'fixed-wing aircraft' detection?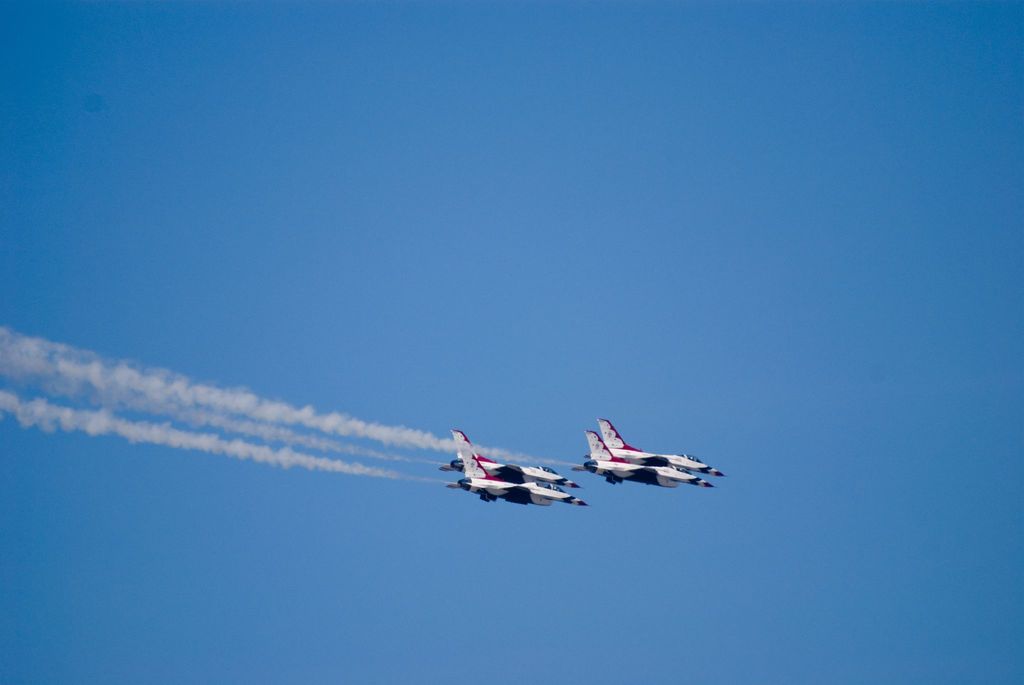
bbox=(440, 442, 586, 504)
